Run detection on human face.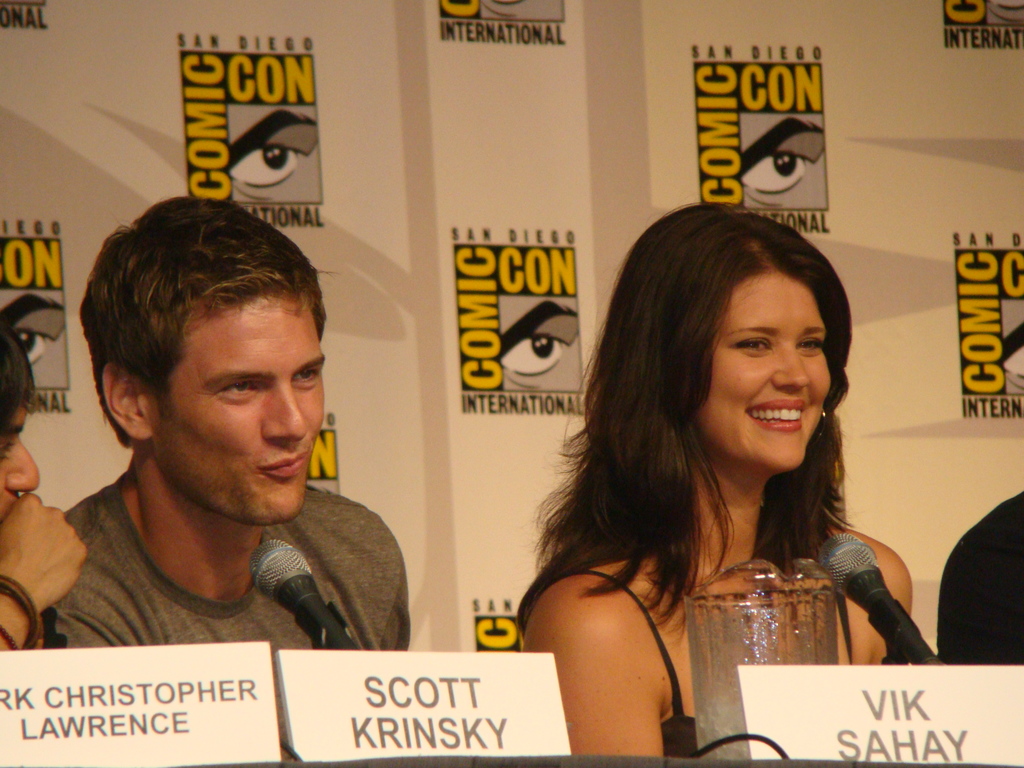
Result: locate(694, 267, 831, 474).
